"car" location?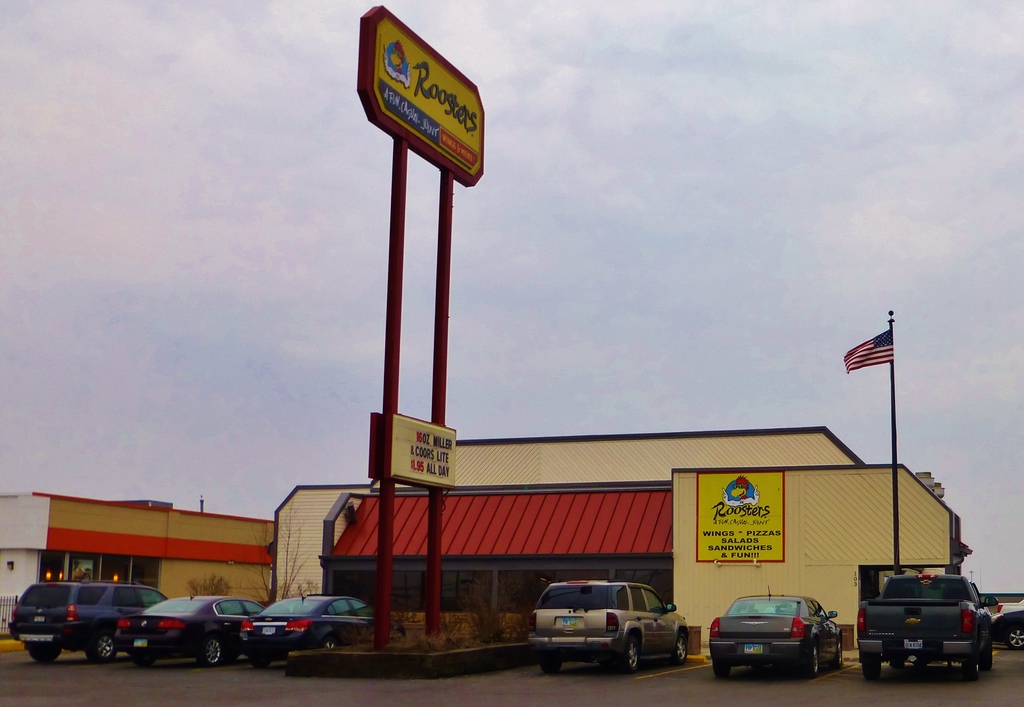
<box>855,569,1001,681</box>
